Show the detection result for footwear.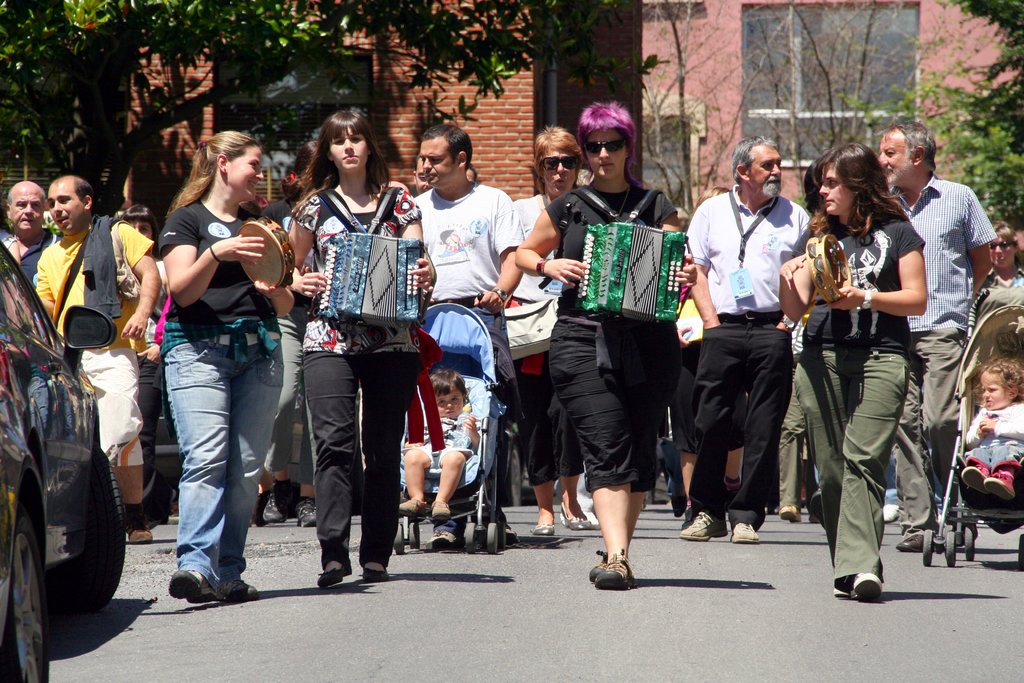
(x1=560, y1=502, x2=596, y2=534).
